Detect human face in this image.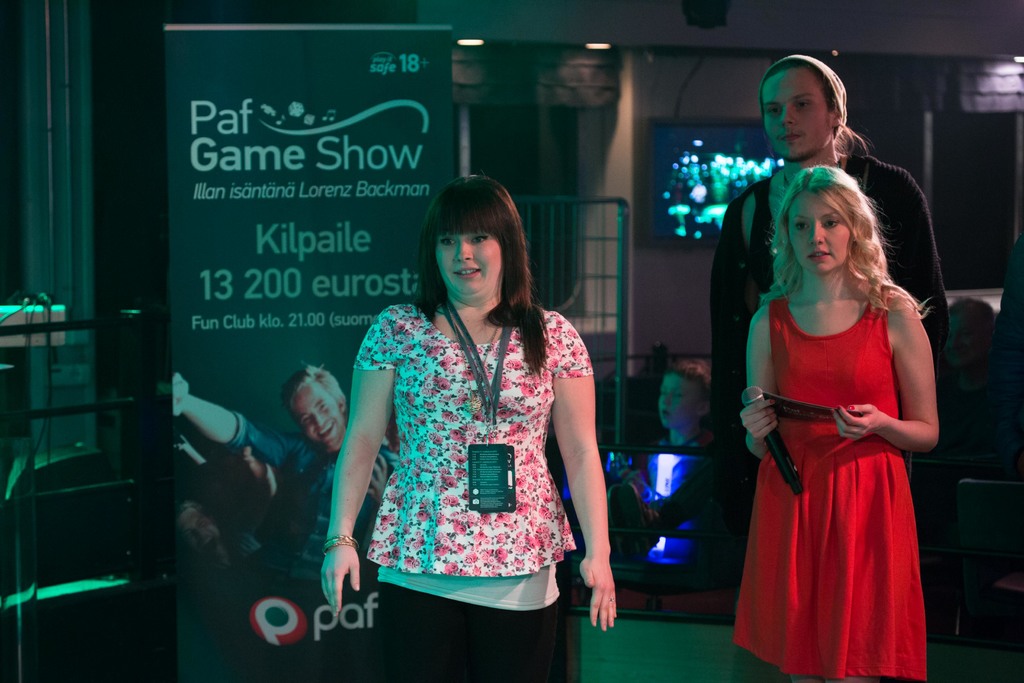
Detection: locate(429, 222, 509, 299).
